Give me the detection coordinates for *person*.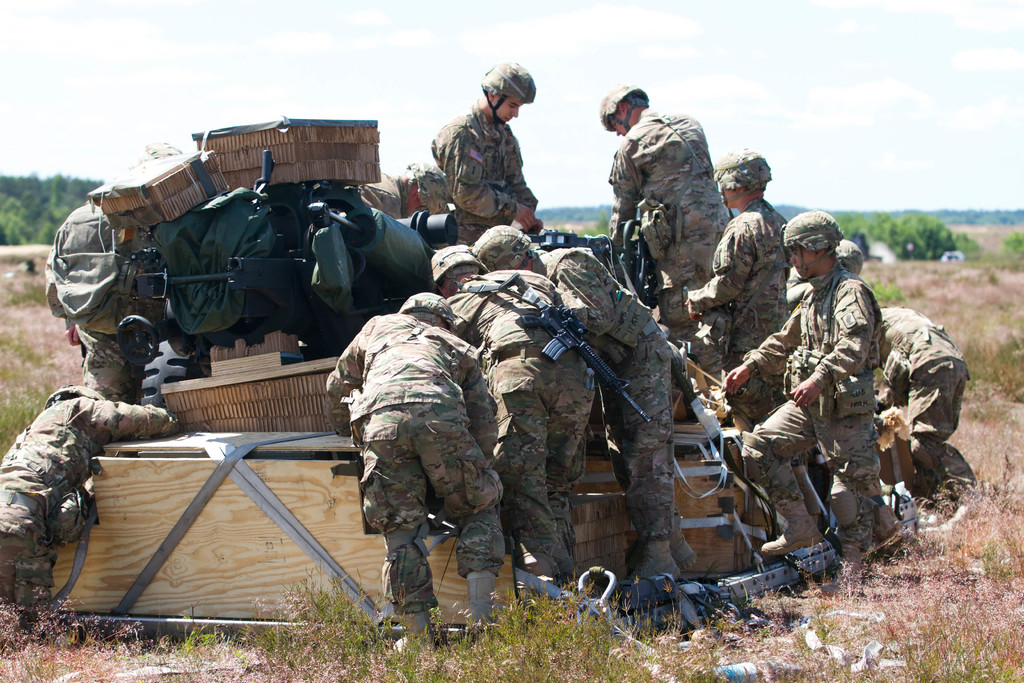
{"left": 874, "top": 304, "right": 970, "bottom": 493}.
